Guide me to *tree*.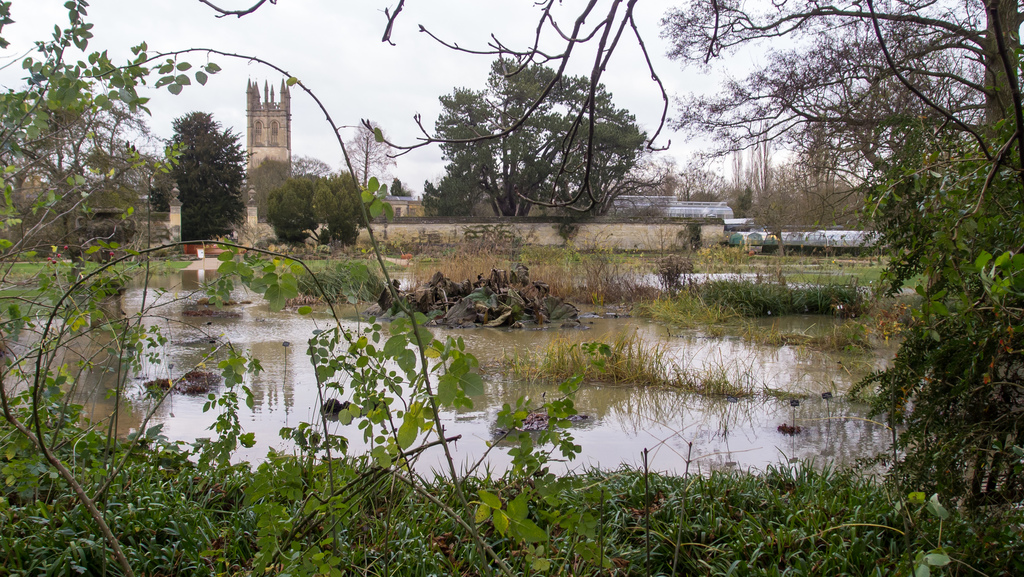
Guidance: 0/73/148/258.
